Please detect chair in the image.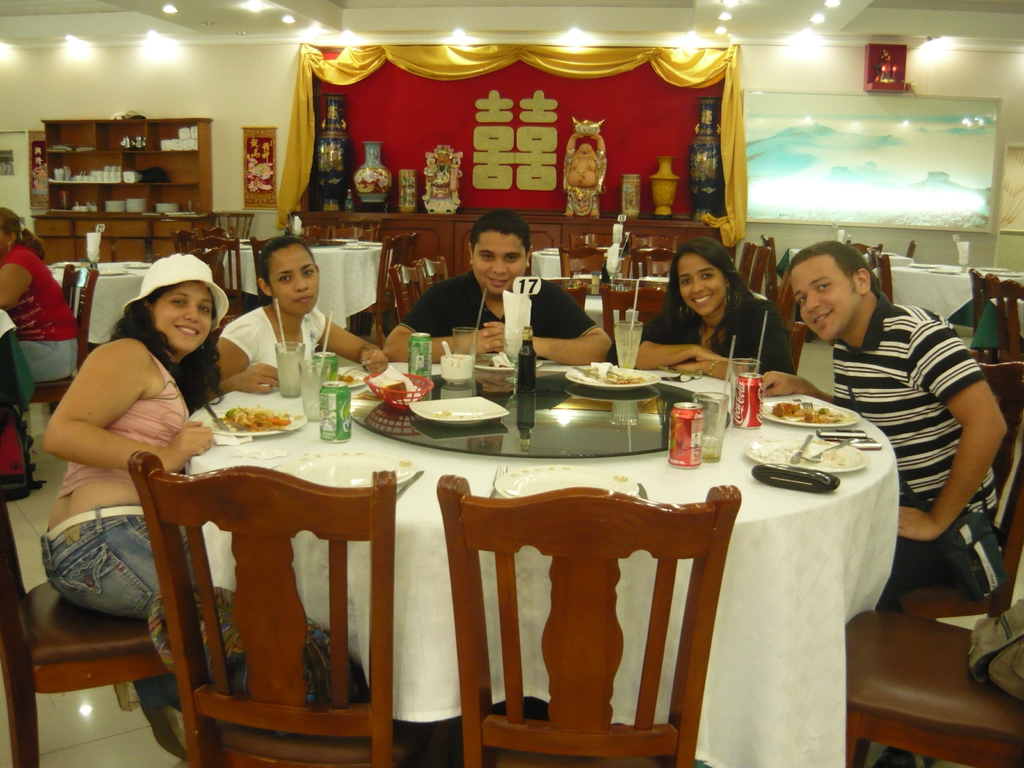
(839,606,1023,767).
